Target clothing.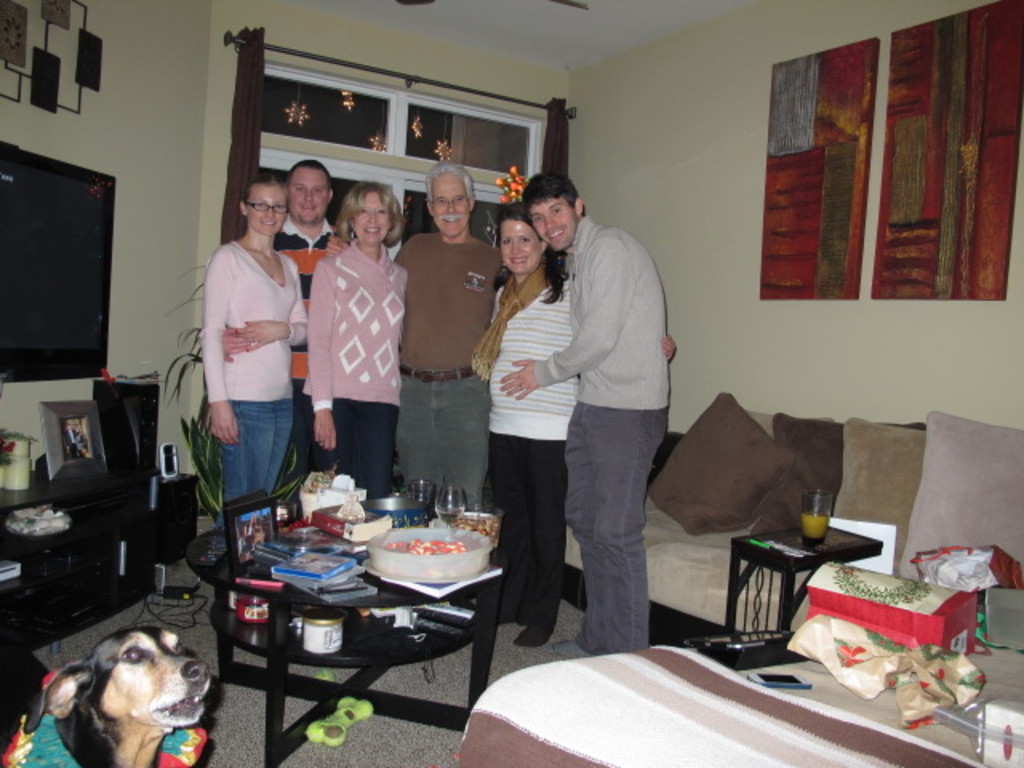
Target region: (387,229,507,494).
